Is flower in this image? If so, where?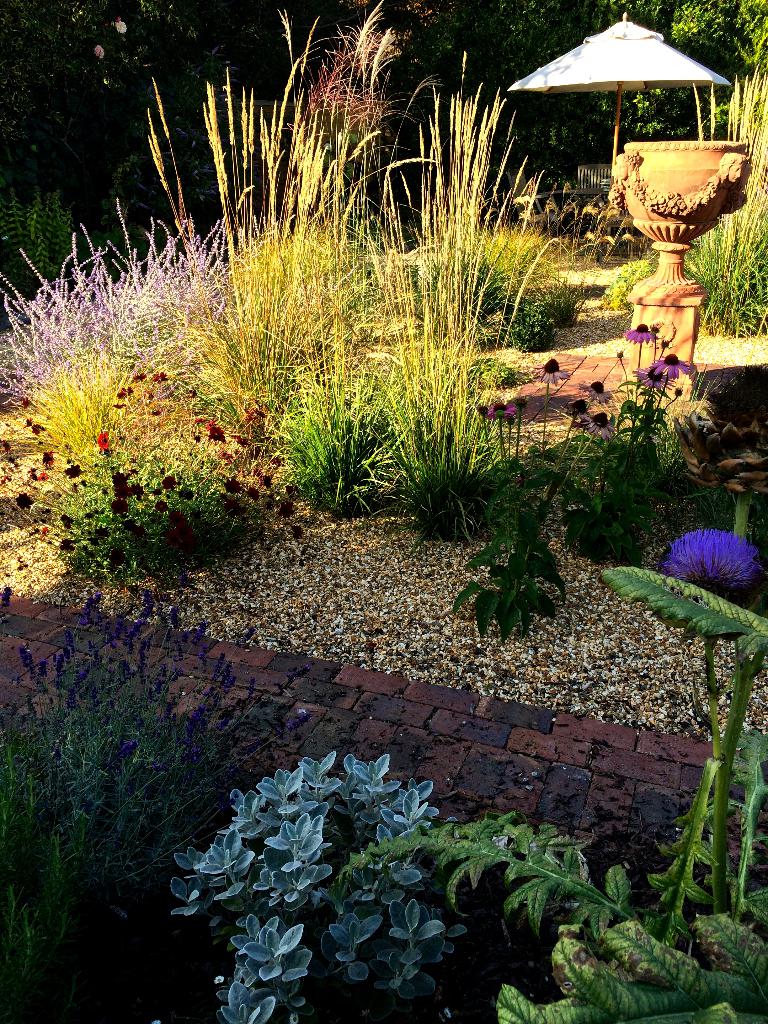
Yes, at left=37, top=527, right=48, bottom=539.
